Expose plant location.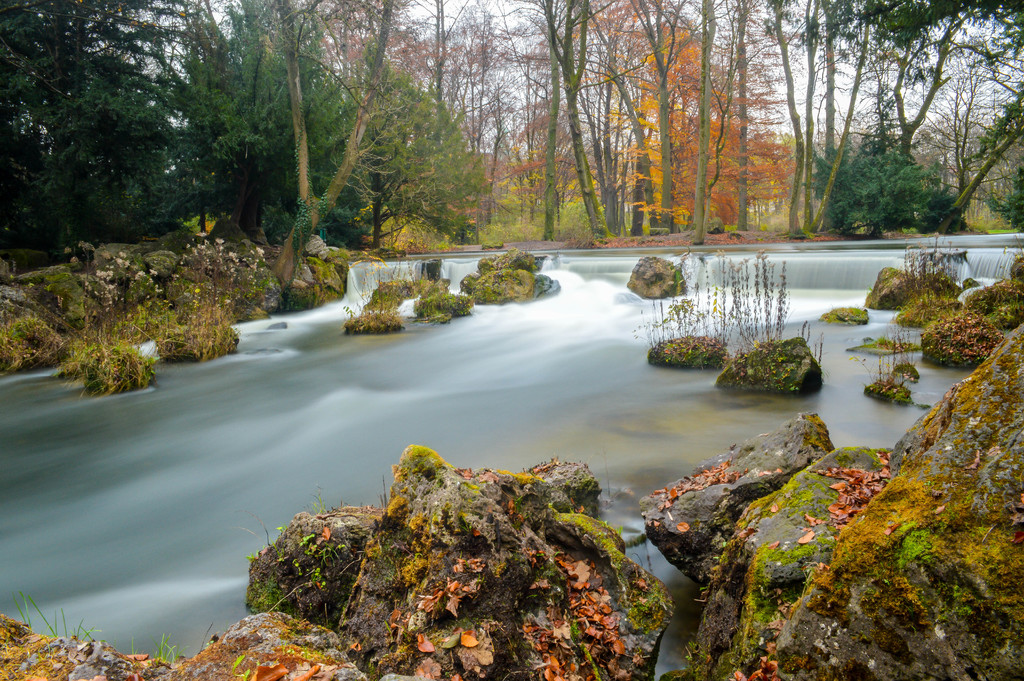
Exposed at bbox=[847, 332, 920, 353].
